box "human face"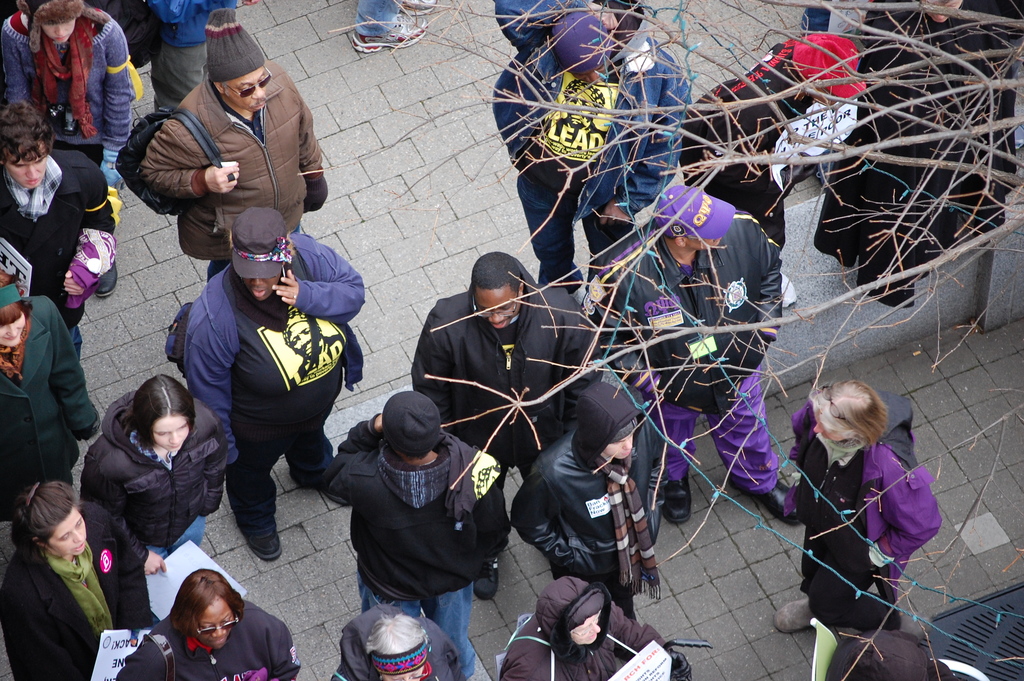
box(813, 420, 840, 443)
